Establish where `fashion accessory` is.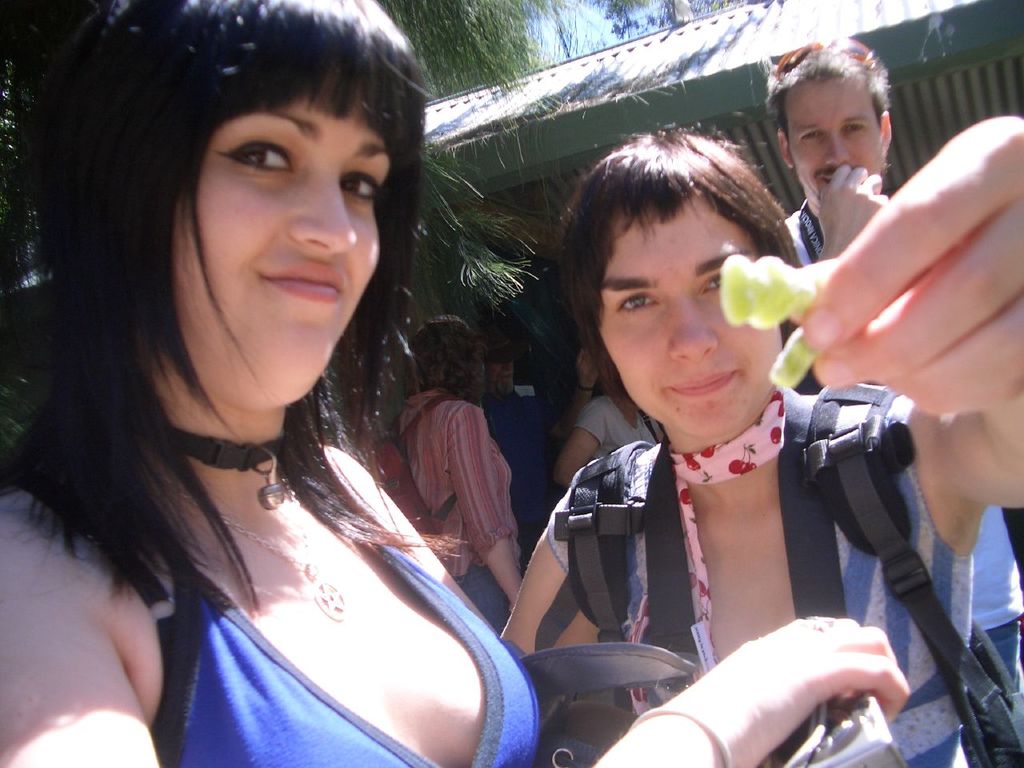
Established at x1=168 y1=426 x2=280 y2=510.
